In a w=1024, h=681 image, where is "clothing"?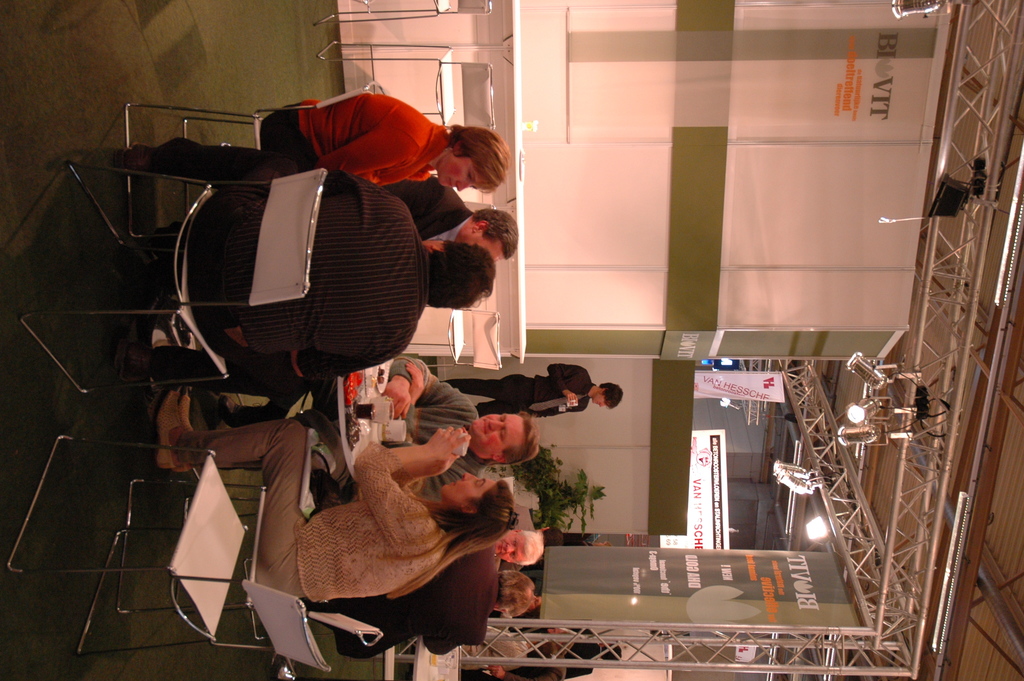
select_region(138, 131, 447, 418).
